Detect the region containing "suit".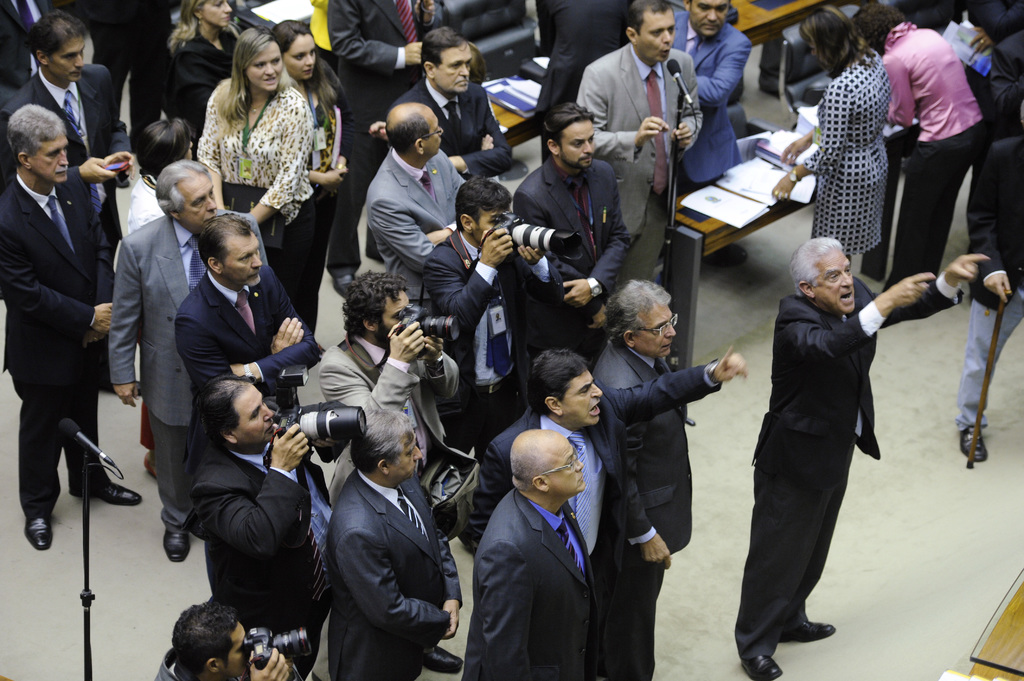
[x1=0, y1=67, x2=134, y2=226].
